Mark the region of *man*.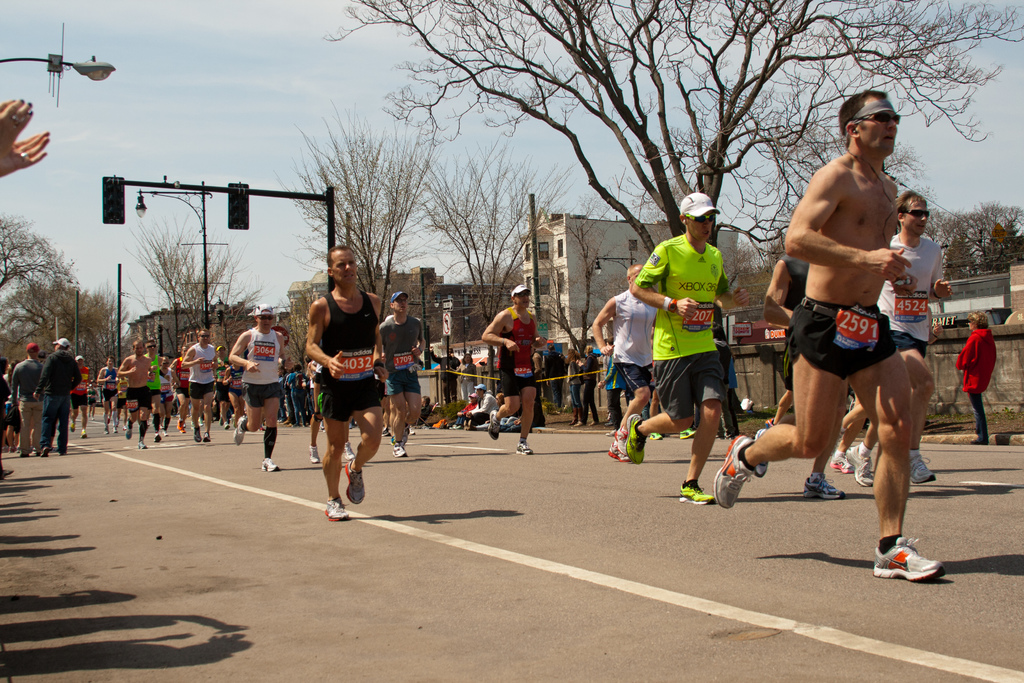
Region: bbox=(304, 244, 384, 523).
